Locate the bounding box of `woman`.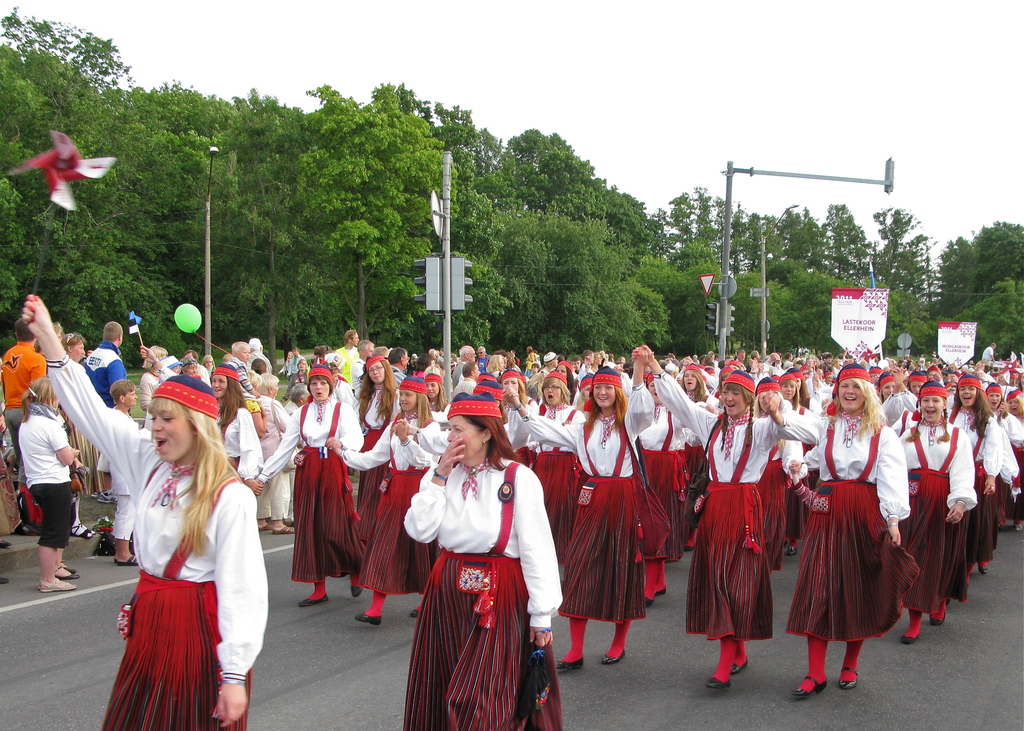
Bounding box: (59, 332, 104, 497).
